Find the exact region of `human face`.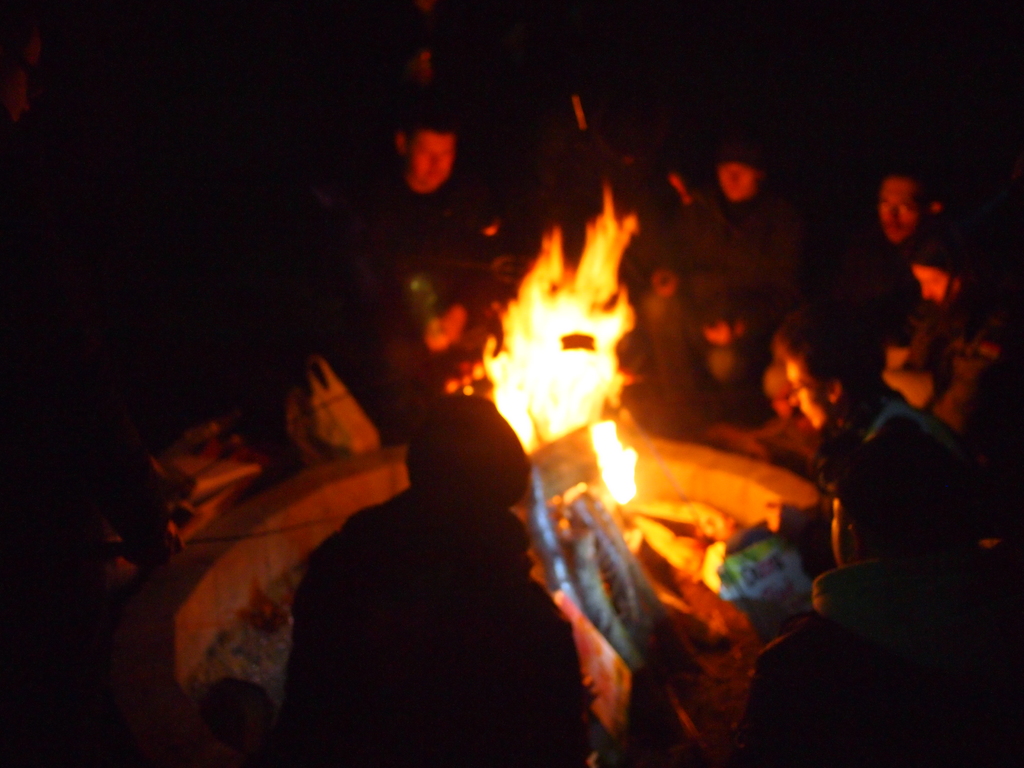
Exact region: (875,179,925,246).
